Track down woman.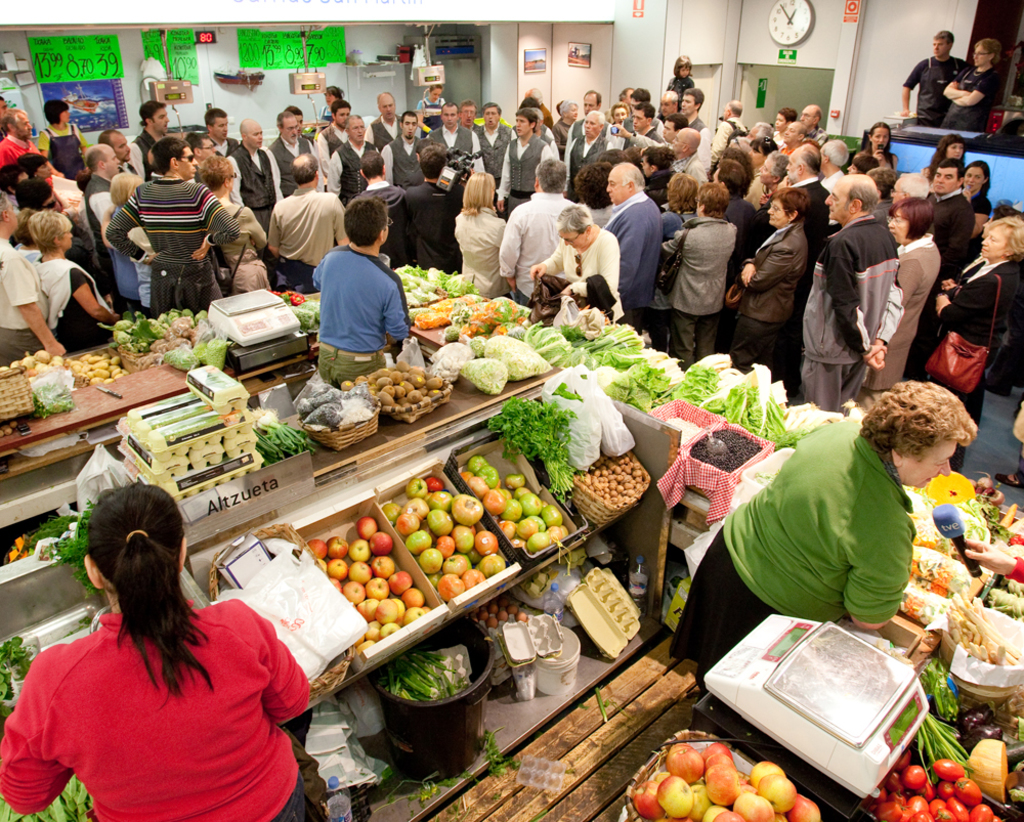
Tracked to [x1=924, y1=213, x2=1023, y2=470].
